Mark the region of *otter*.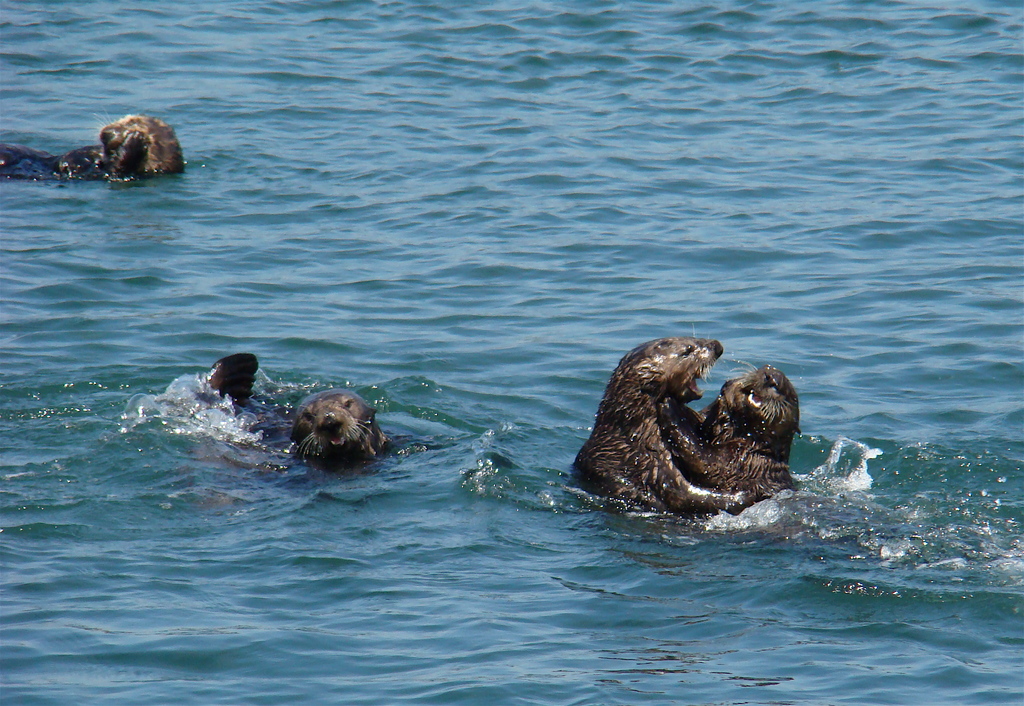
Region: <region>580, 328, 810, 523</region>.
